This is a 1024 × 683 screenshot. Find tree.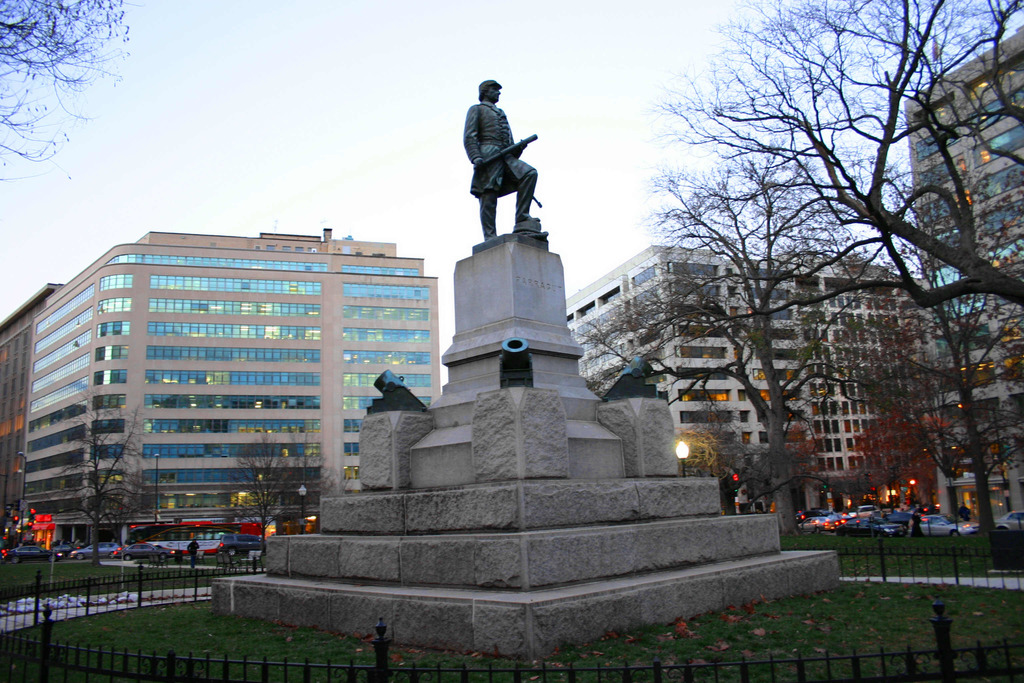
Bounding box: BBox(0, 0, 136, 179).
